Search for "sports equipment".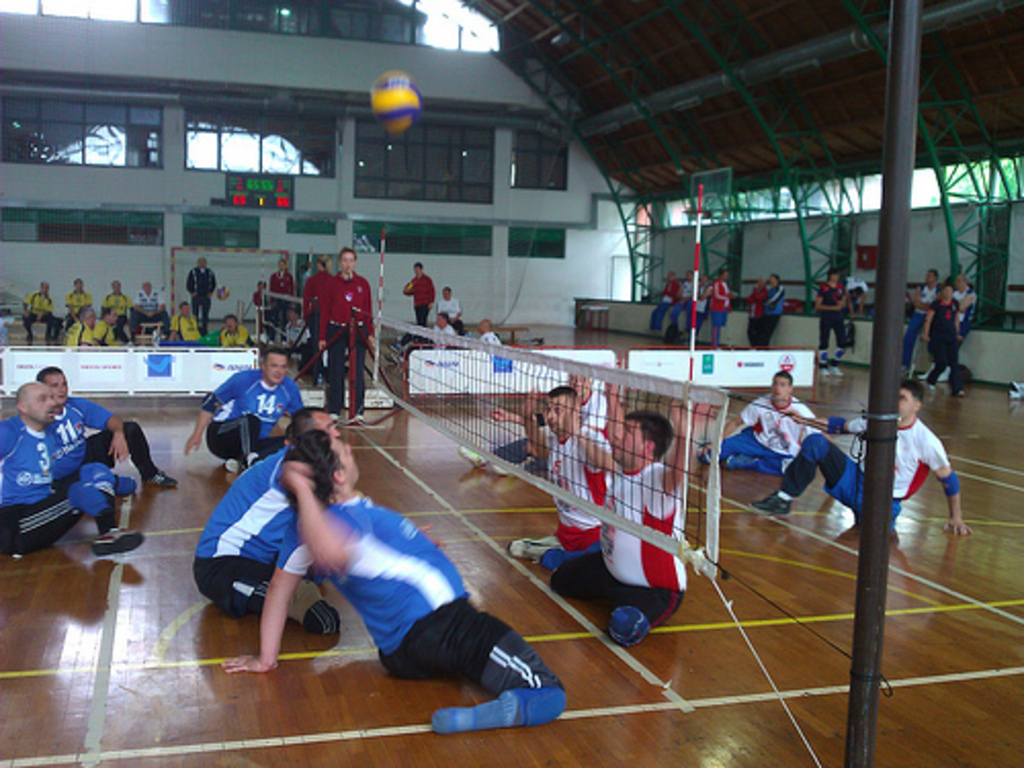
Found at Rect(240, 449, 266, 473).
